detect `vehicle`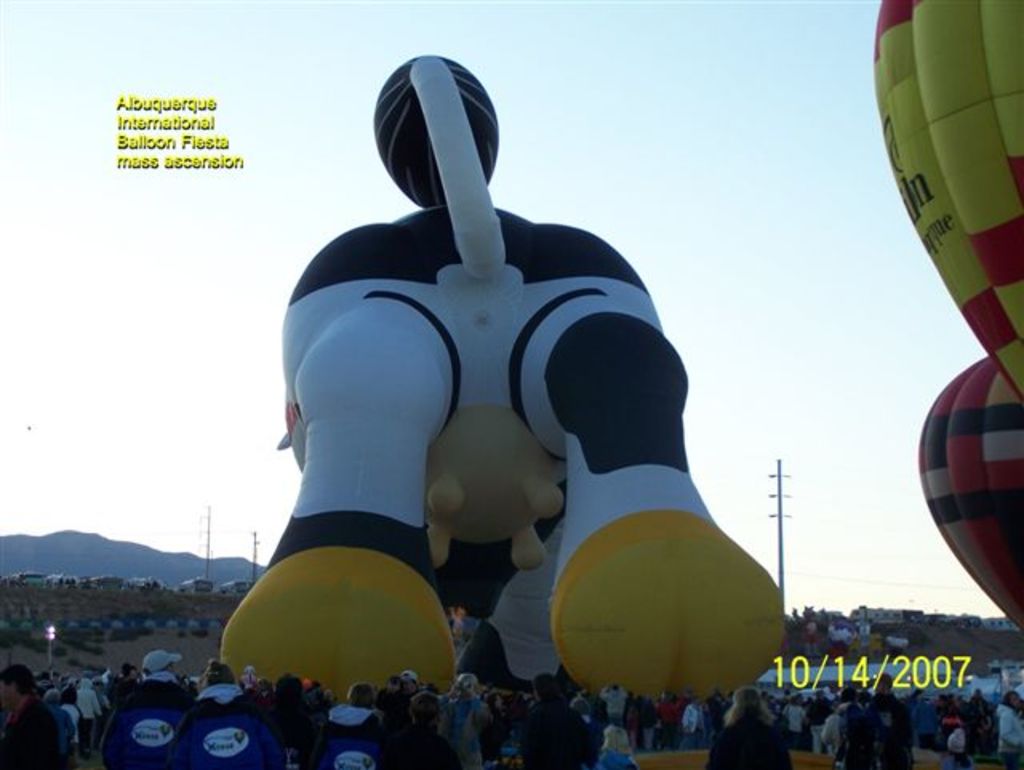
218,576,262,600
